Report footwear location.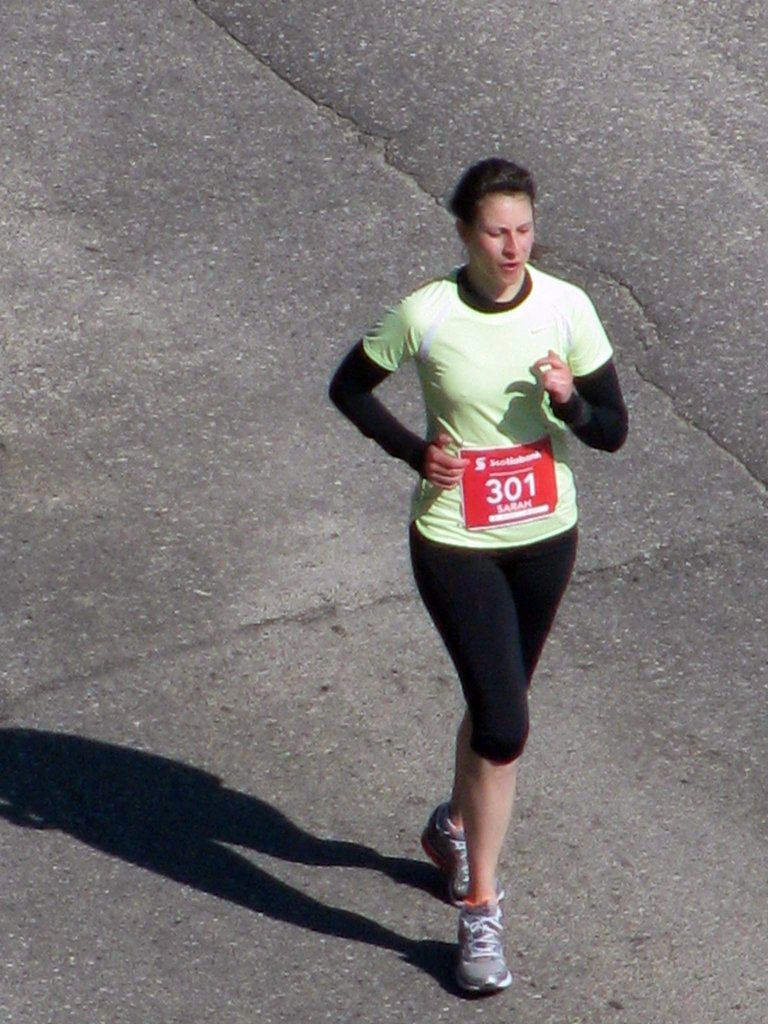
Report: (417,796,470,897).
